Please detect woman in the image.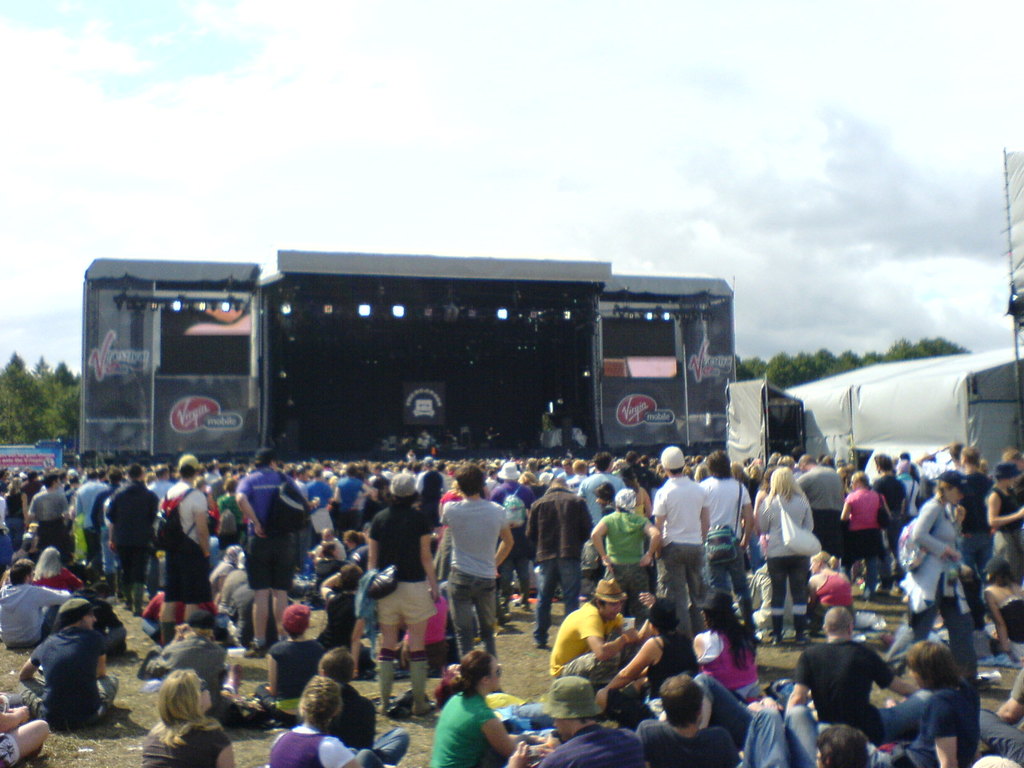
pyautogui.locateOnScreen(697, 460, 709, 481).
